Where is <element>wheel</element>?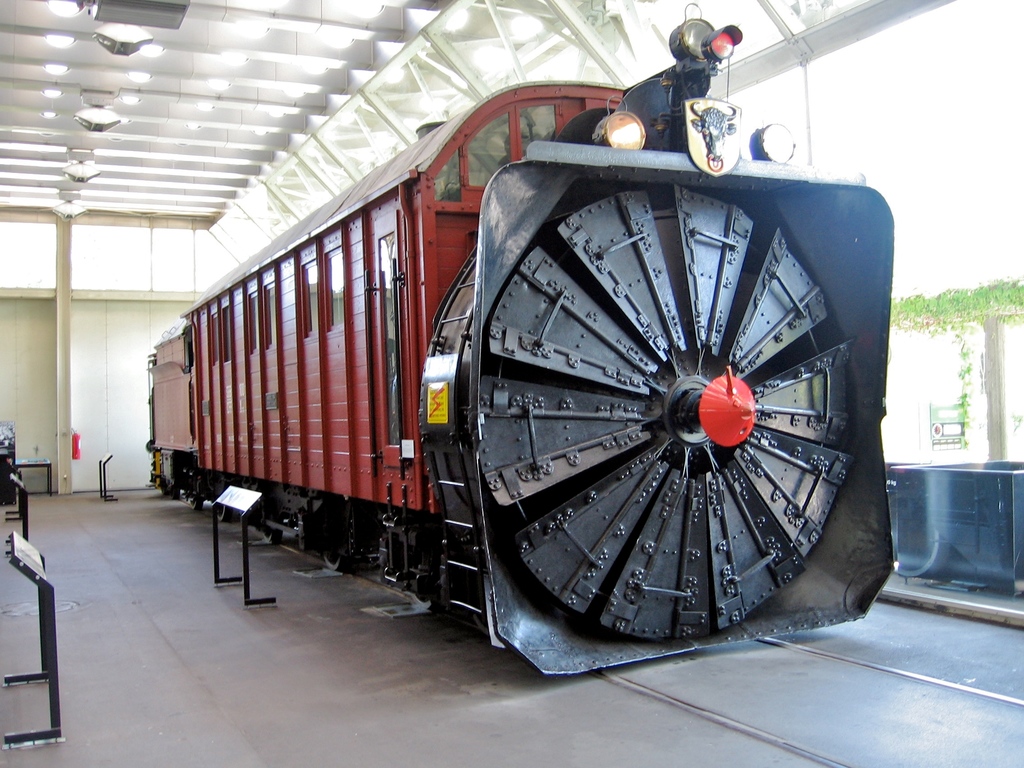
x1=262 y1=527 x2=280 y2=545.
